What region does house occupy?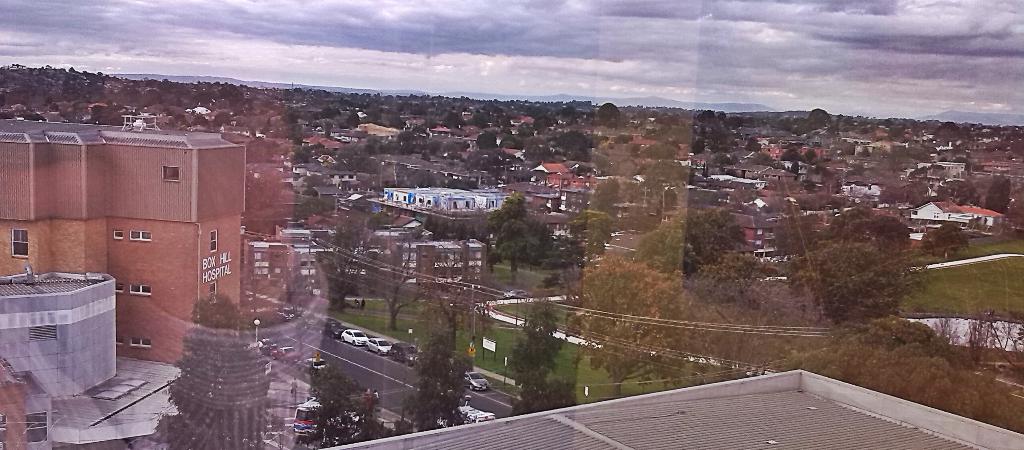
{"left": 696, "top": 208, "right": 771, "bottom": 254}.
